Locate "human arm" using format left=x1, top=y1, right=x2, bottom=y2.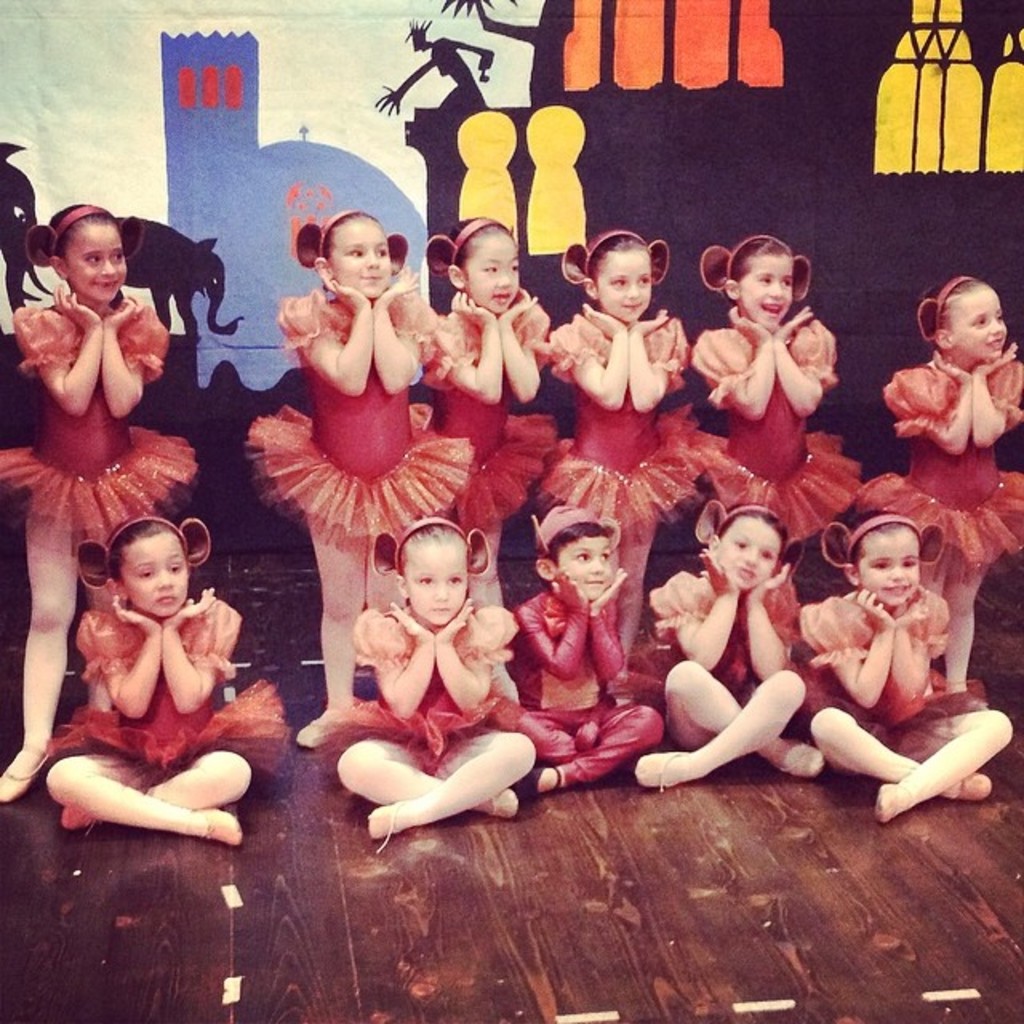
left=621, top=304, right=691, bottom=410.
